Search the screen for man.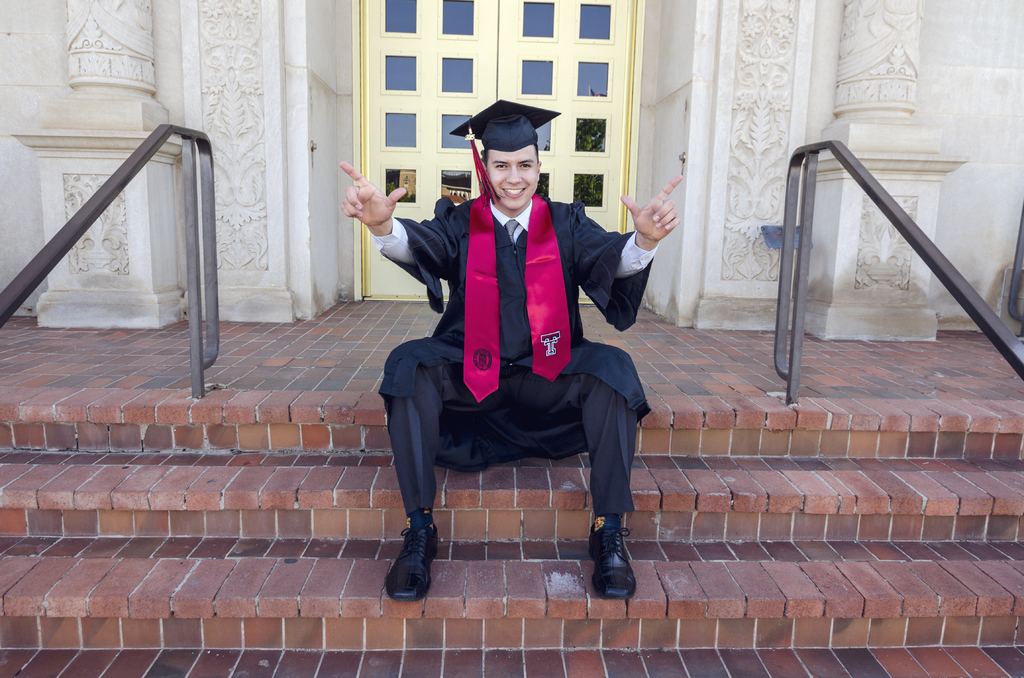
Found at 361/118/652/607.
